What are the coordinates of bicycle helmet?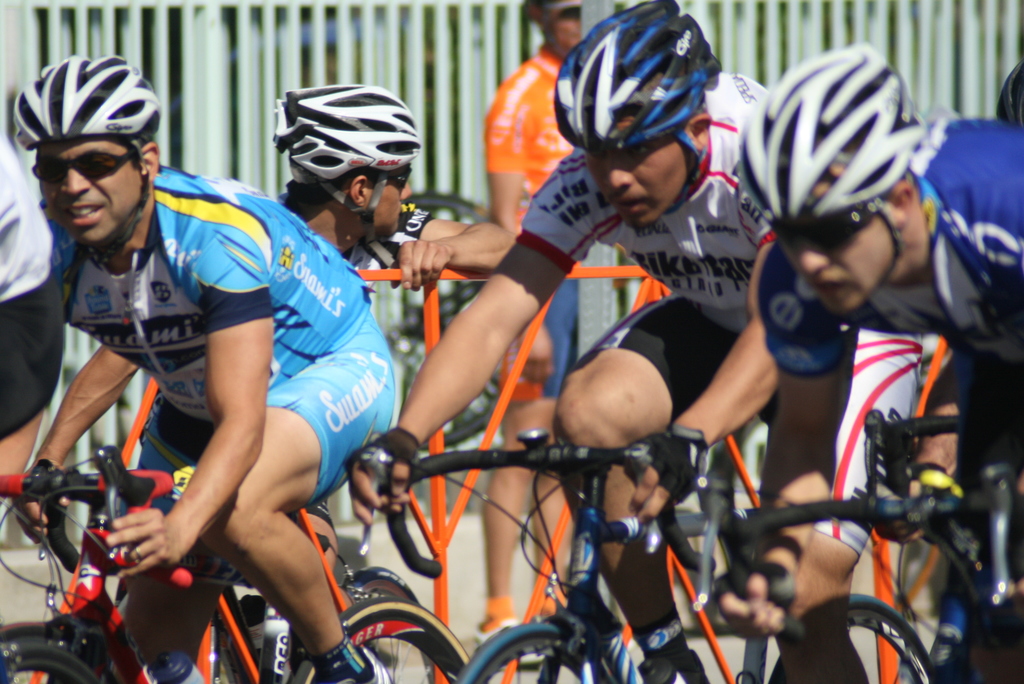
x1=277, y1=90, x2=424, y2=238.
